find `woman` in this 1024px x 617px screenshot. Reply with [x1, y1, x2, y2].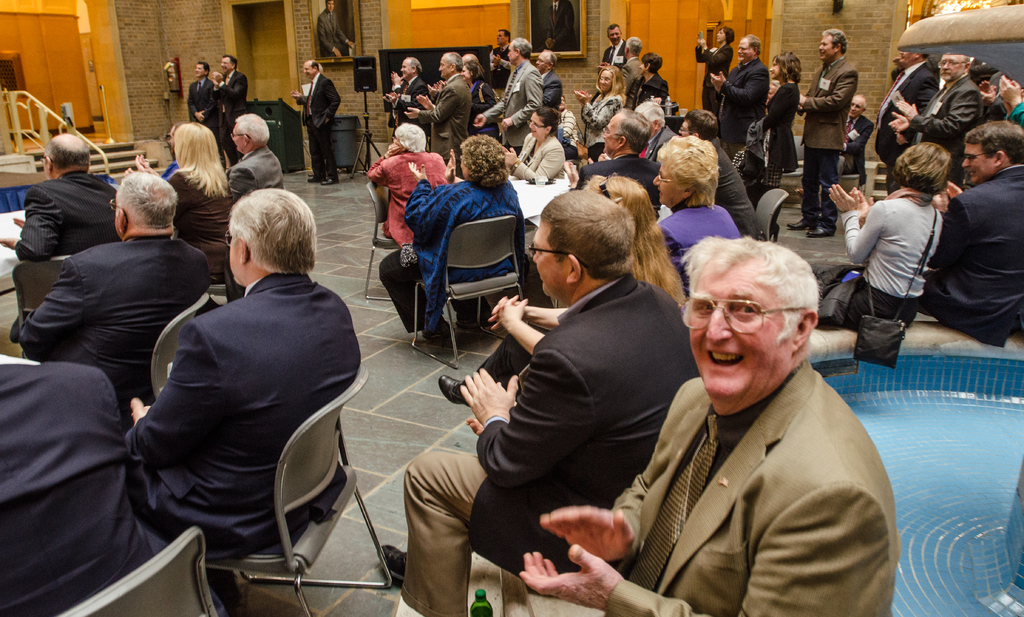
[573, 66, 623, 159].
